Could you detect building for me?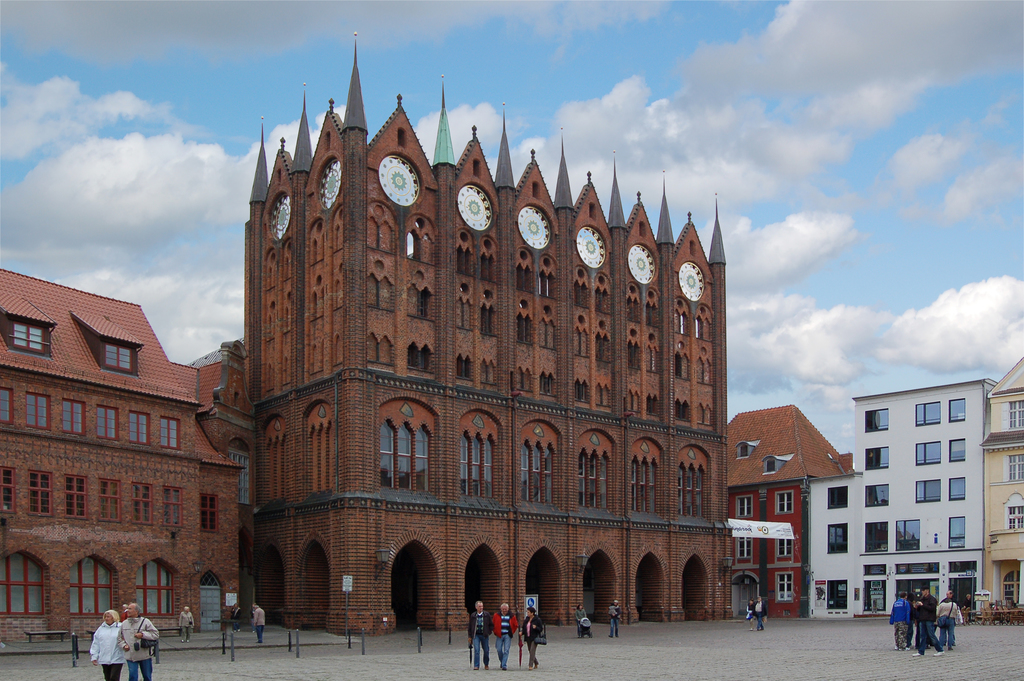
Detection result: 198:29:733:620.
